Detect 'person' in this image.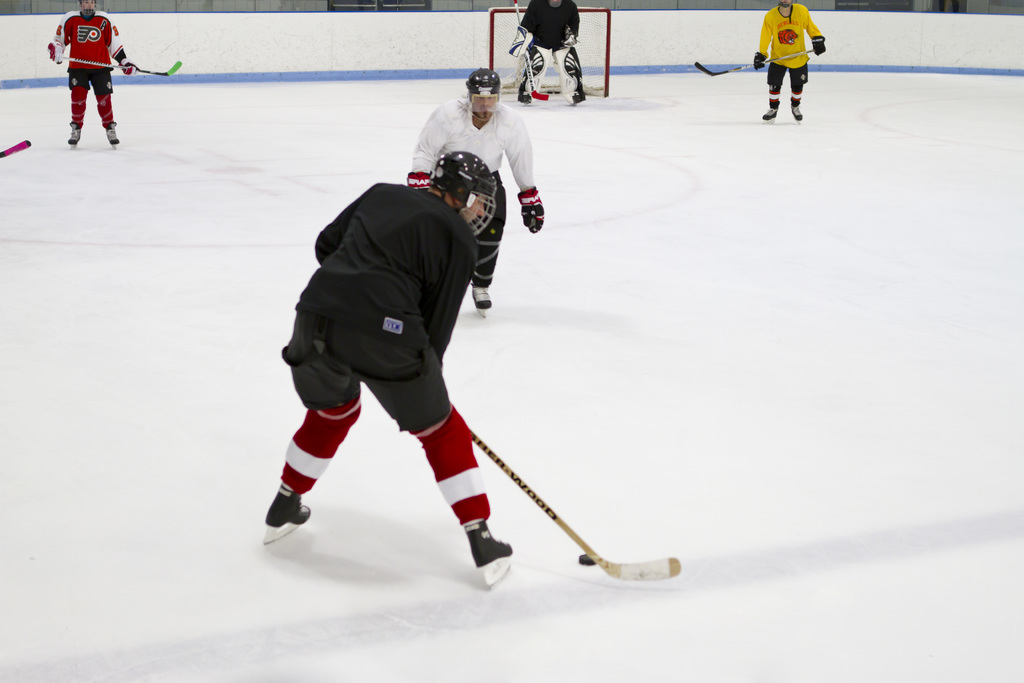
Detection: bbox=(44, 0, 159, 151).
